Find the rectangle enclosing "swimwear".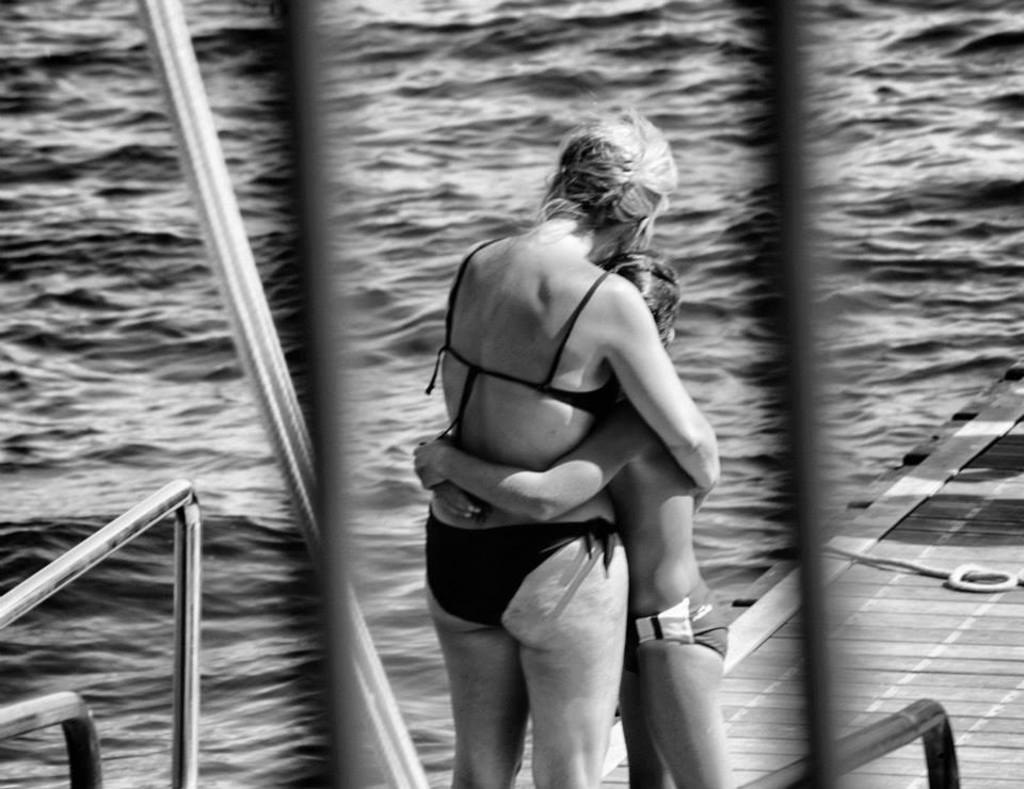
BBox(429, 512, 628, 631).
